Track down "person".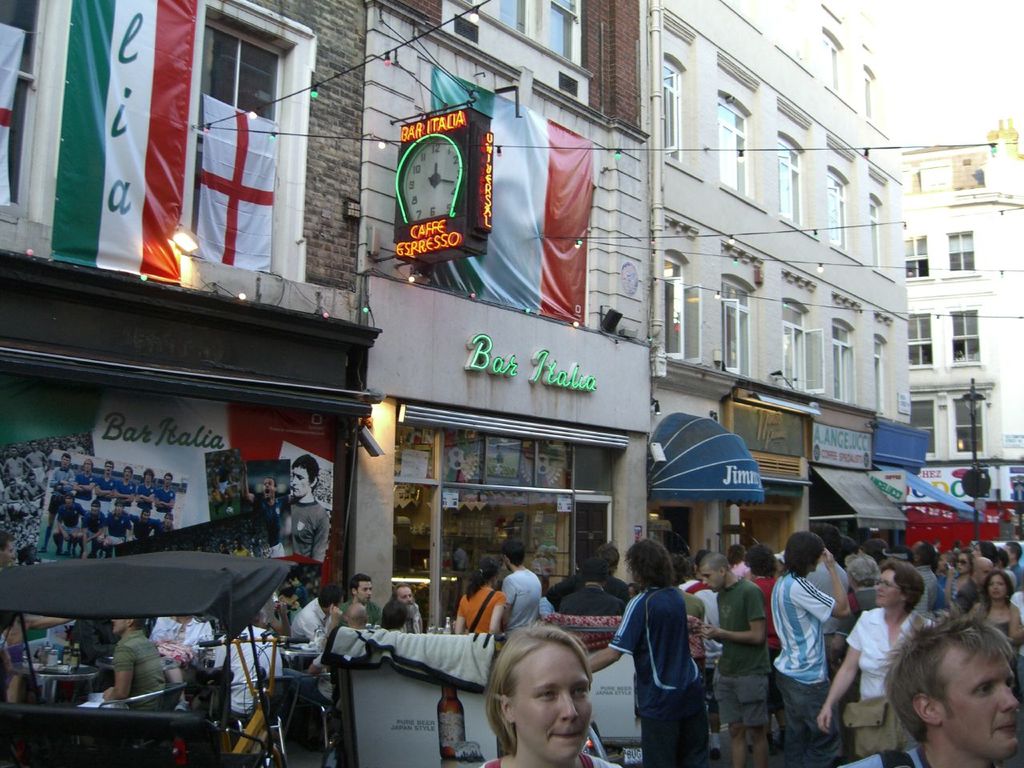
Tracked to bbox=(93, 462, 118, 514).
